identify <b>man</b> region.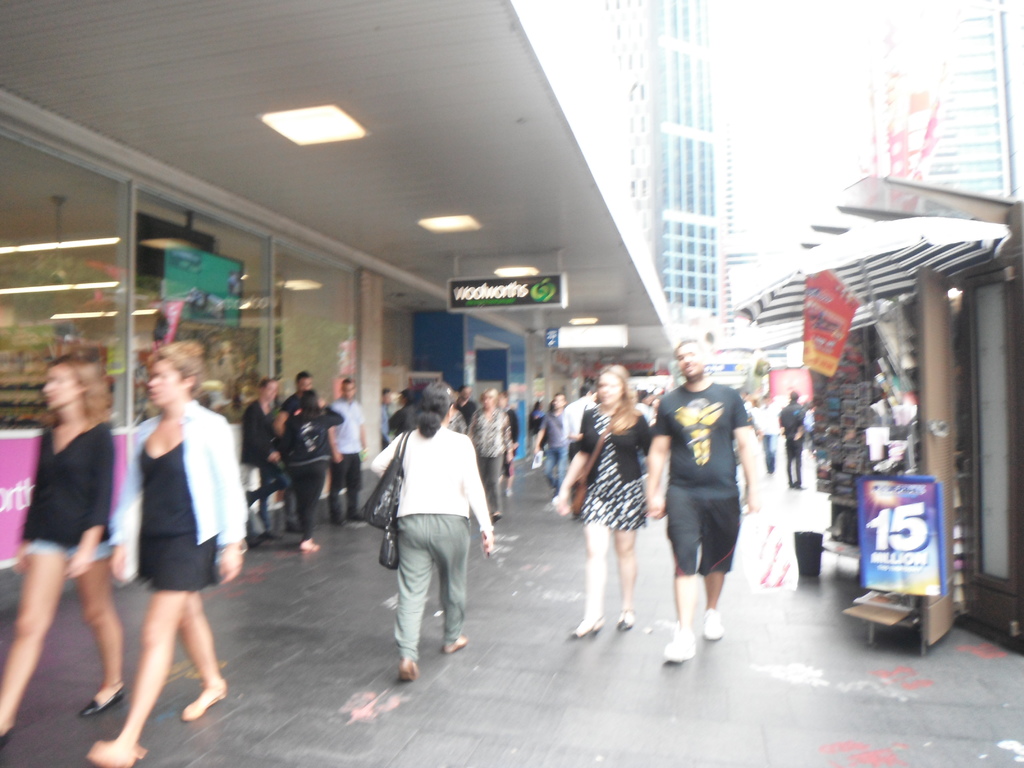
Region: bbox(534, 390, 572, 497).
